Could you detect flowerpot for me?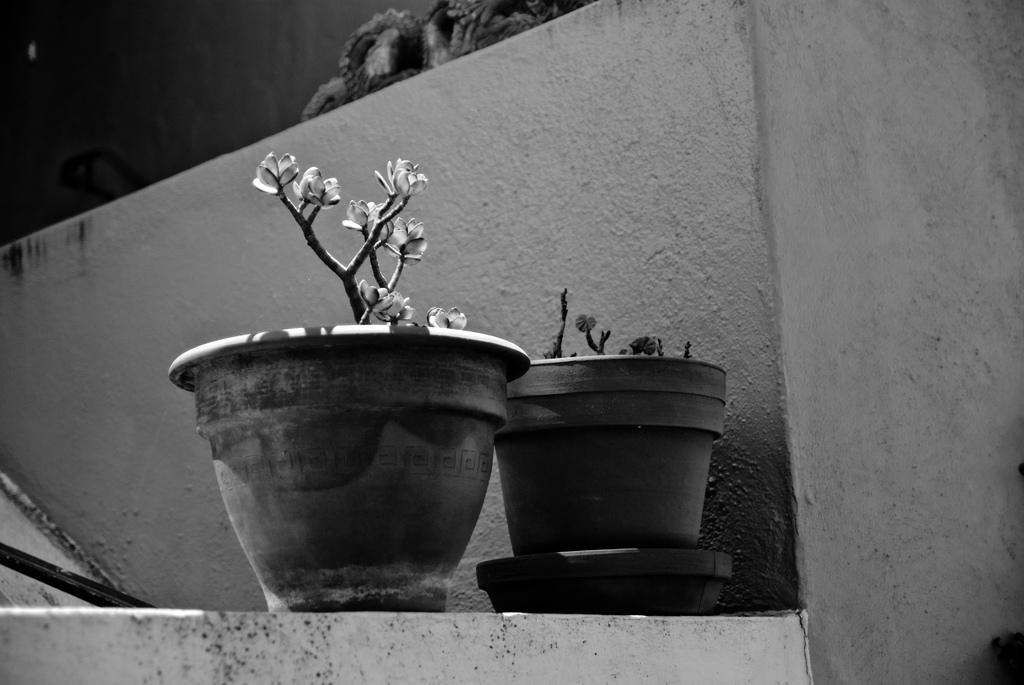
Detection result: 158:317:529:618.
